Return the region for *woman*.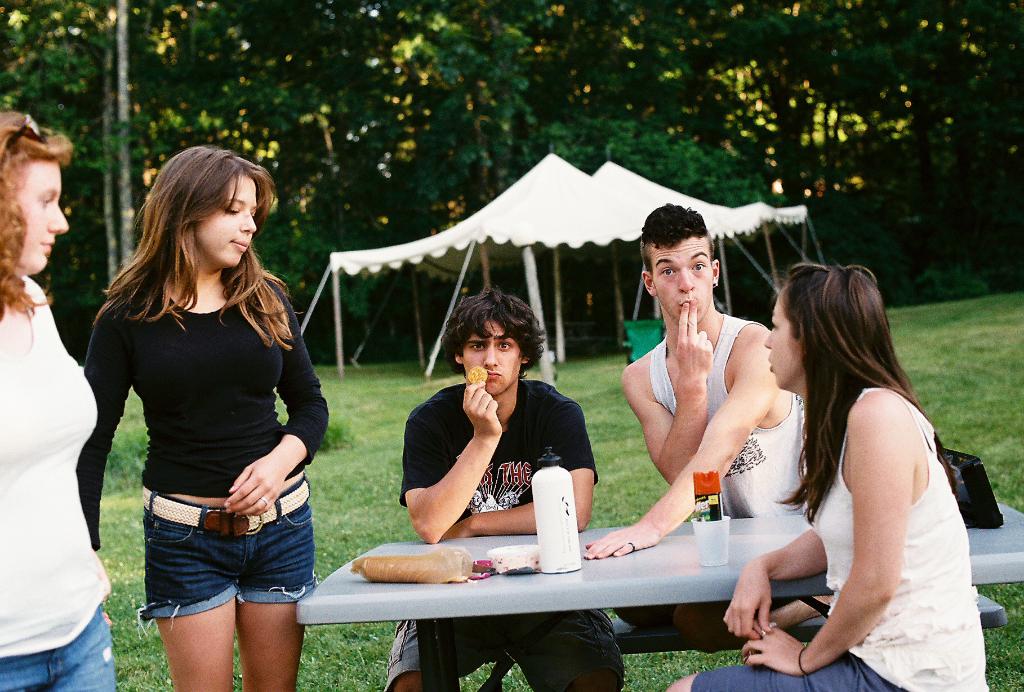
<box>0,97,122,691</box>.
